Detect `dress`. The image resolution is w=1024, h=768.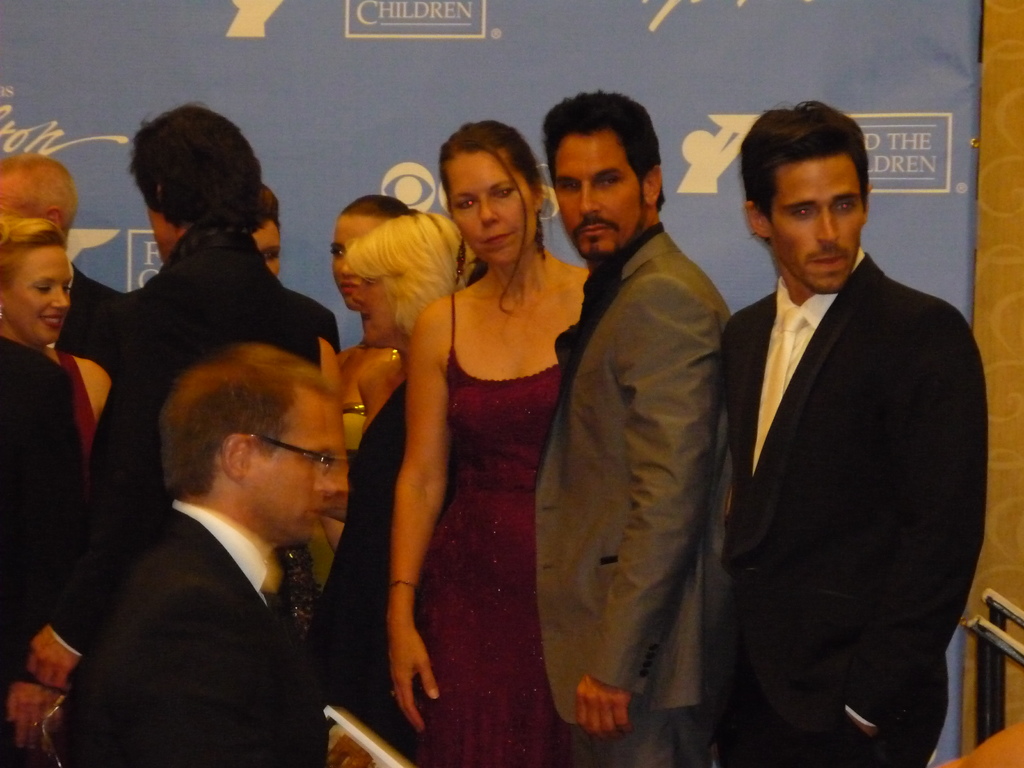
<region>296, 385, 422, 762</region>.
